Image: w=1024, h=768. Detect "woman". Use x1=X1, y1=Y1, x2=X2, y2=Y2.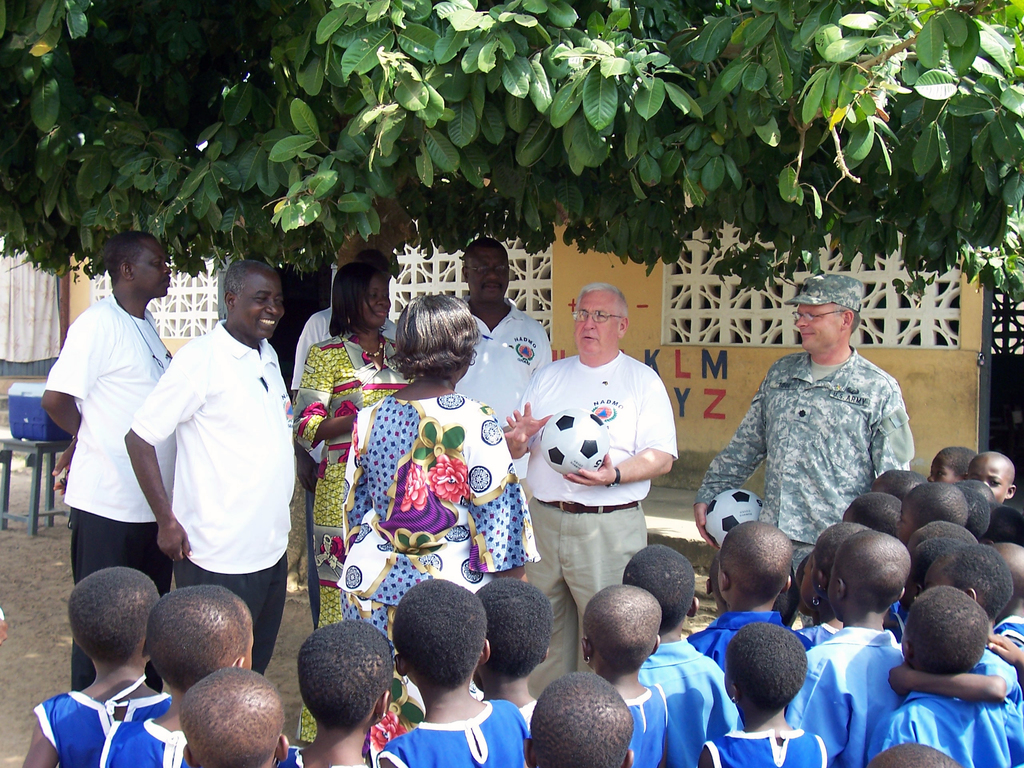
x1=287, y1=264, x2=422, y2=746.
